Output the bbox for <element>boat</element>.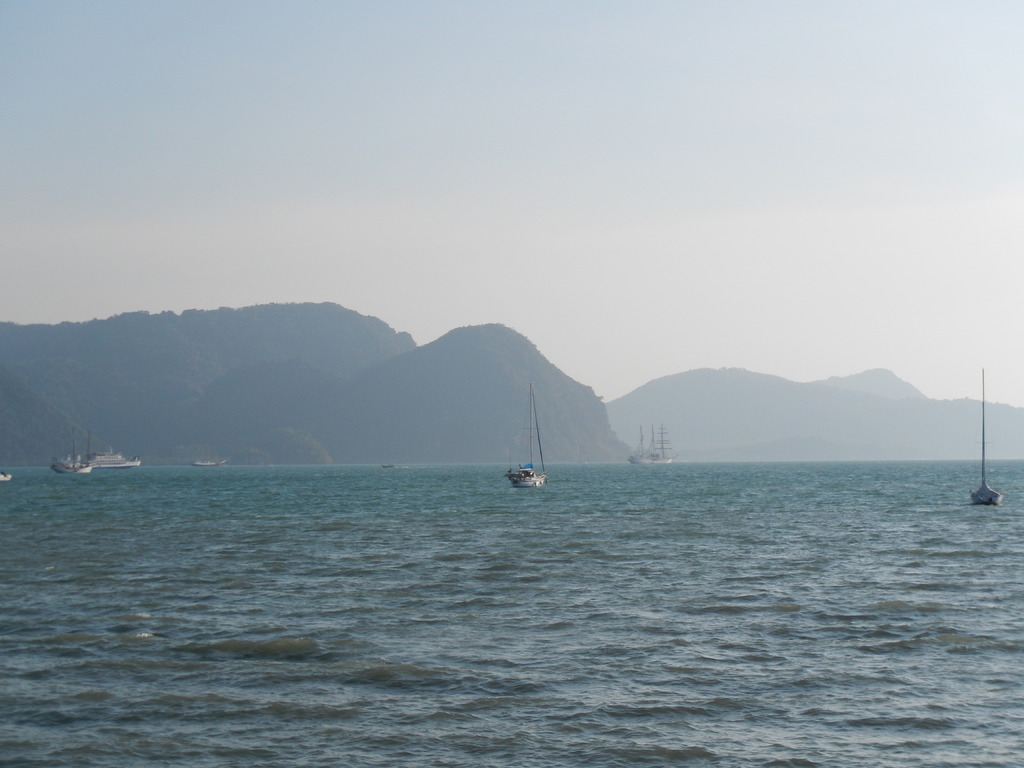
(508,378,549,491).
